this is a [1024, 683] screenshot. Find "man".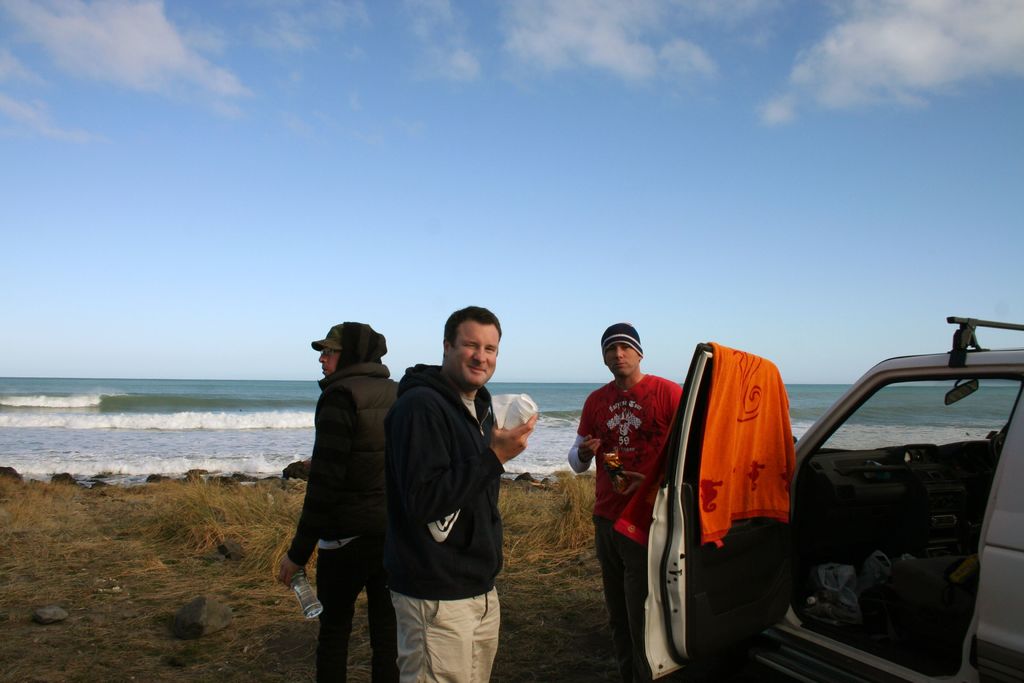
Bounding box: box(376, 292, 523, 682).
